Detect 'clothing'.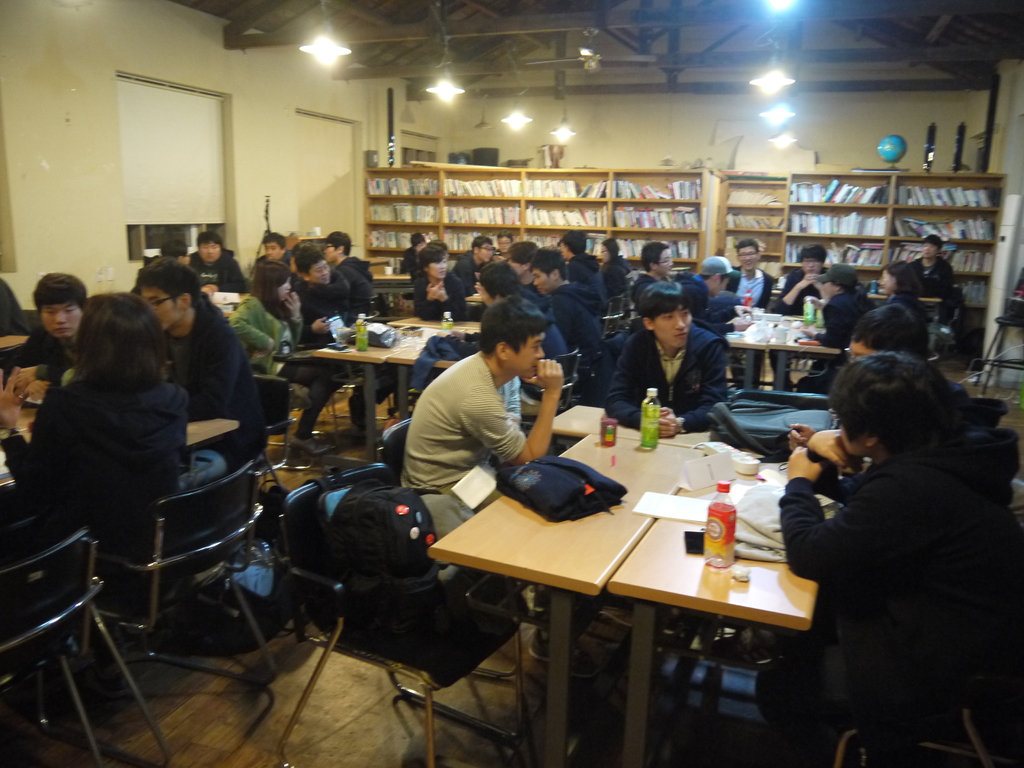
Detected at Rect(728, 271, 774, 314).
